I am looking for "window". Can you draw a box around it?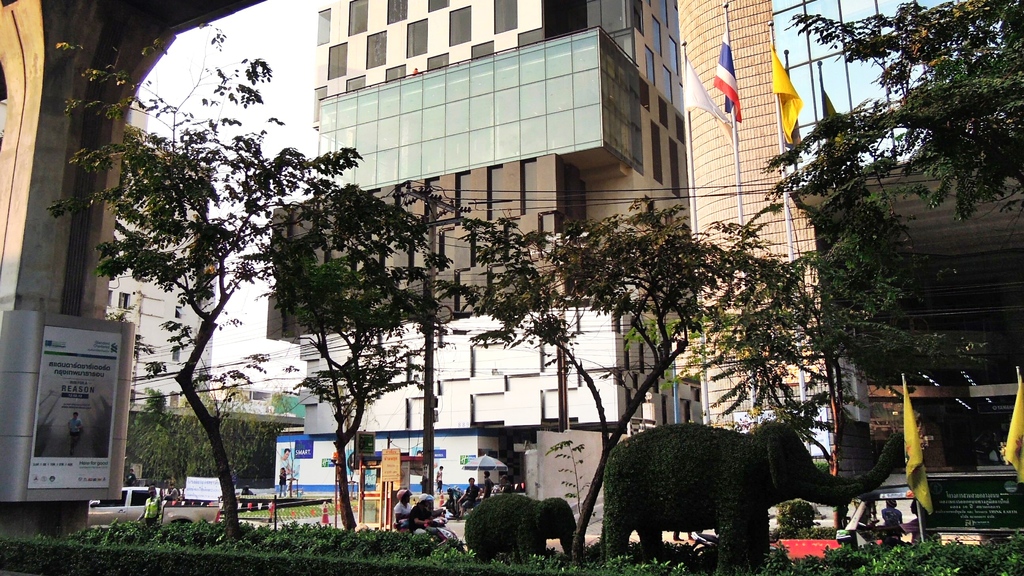
Sure, the bounding box is crop(490, 0, 516, 30).
